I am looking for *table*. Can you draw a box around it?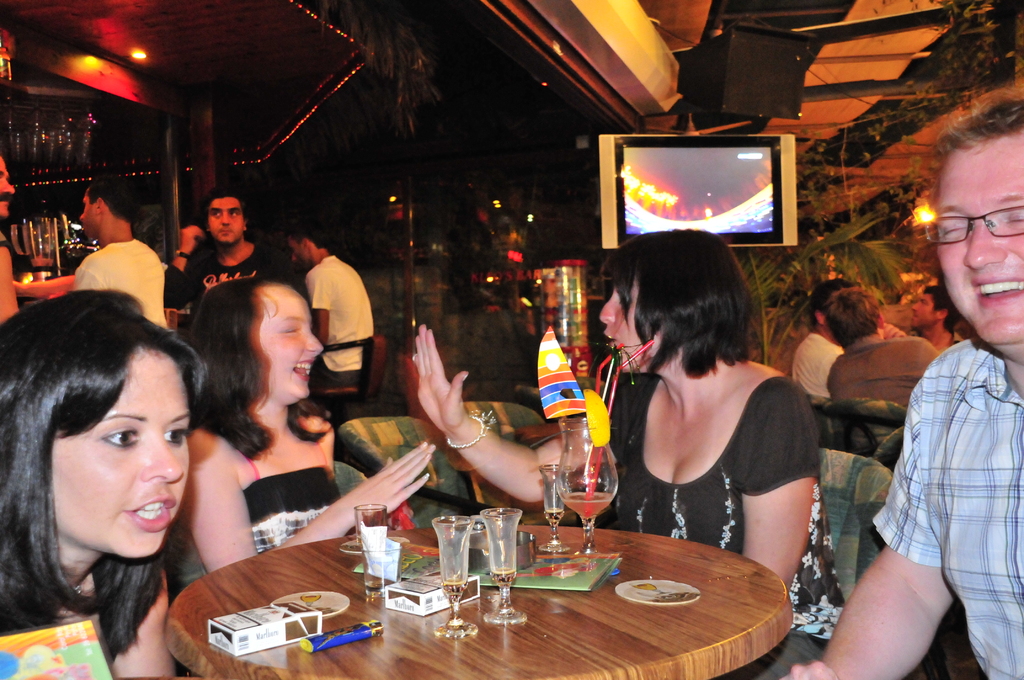
Sure, the bounding box is {"left": 203, "top": 499, "right": 842, "bottom": 679}.
